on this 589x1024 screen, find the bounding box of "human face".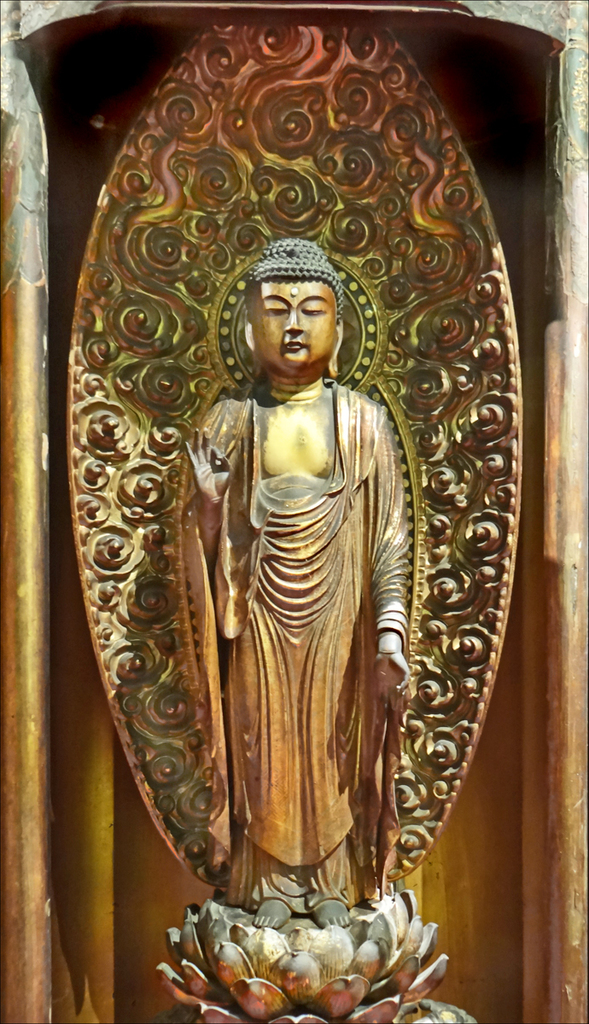
Bounding box: BBox(254, 278, 335, 370).
